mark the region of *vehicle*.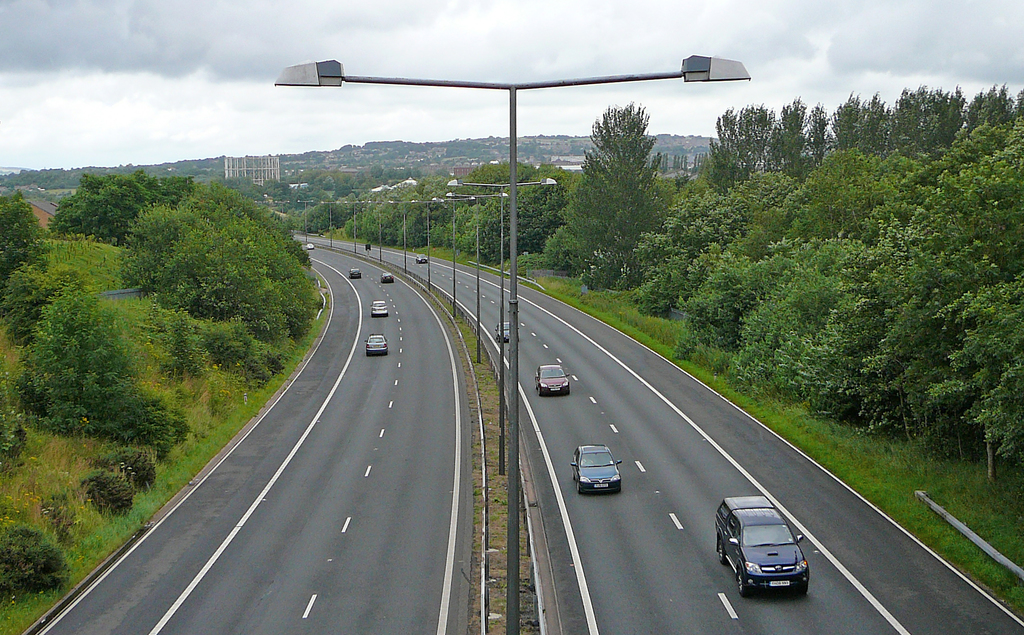
Region: bbox(362, 332, 385, 355).
